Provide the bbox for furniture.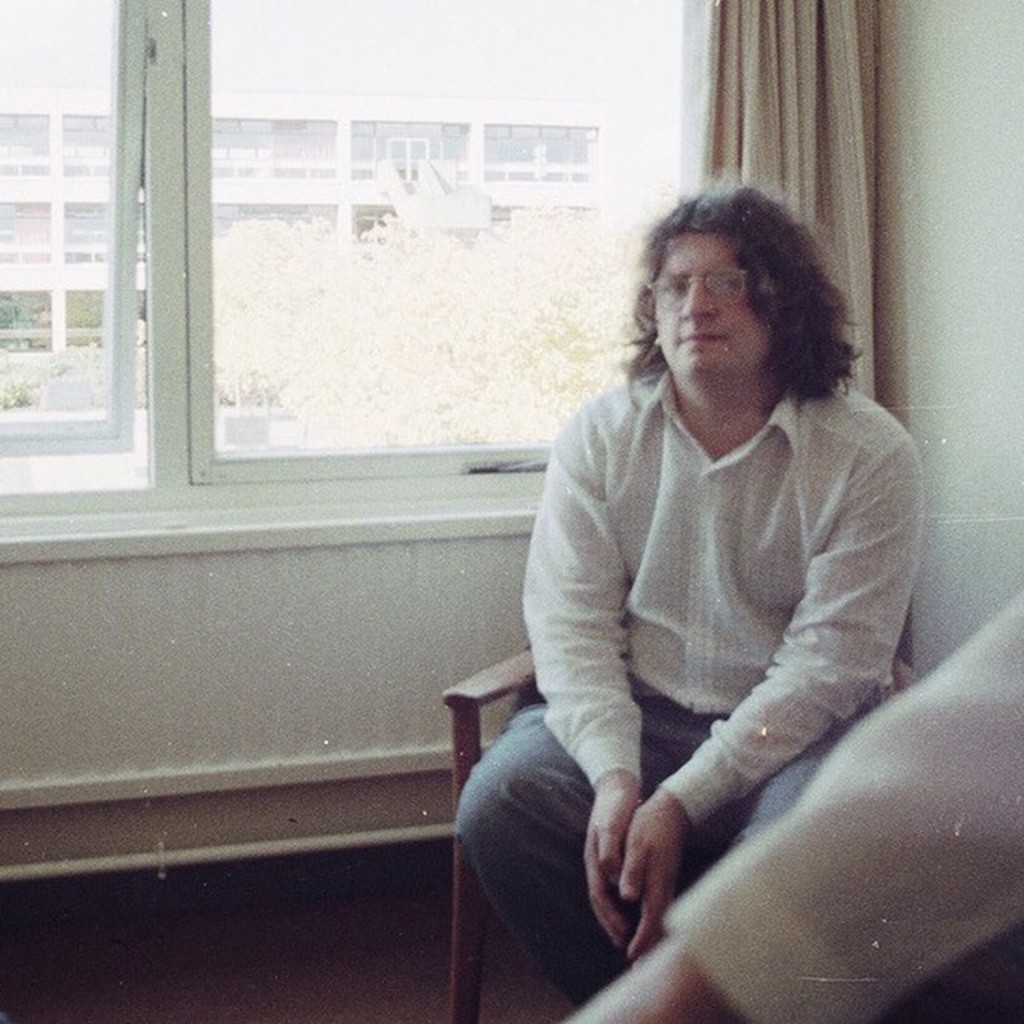
rect(443, 616, 912, 1022).
